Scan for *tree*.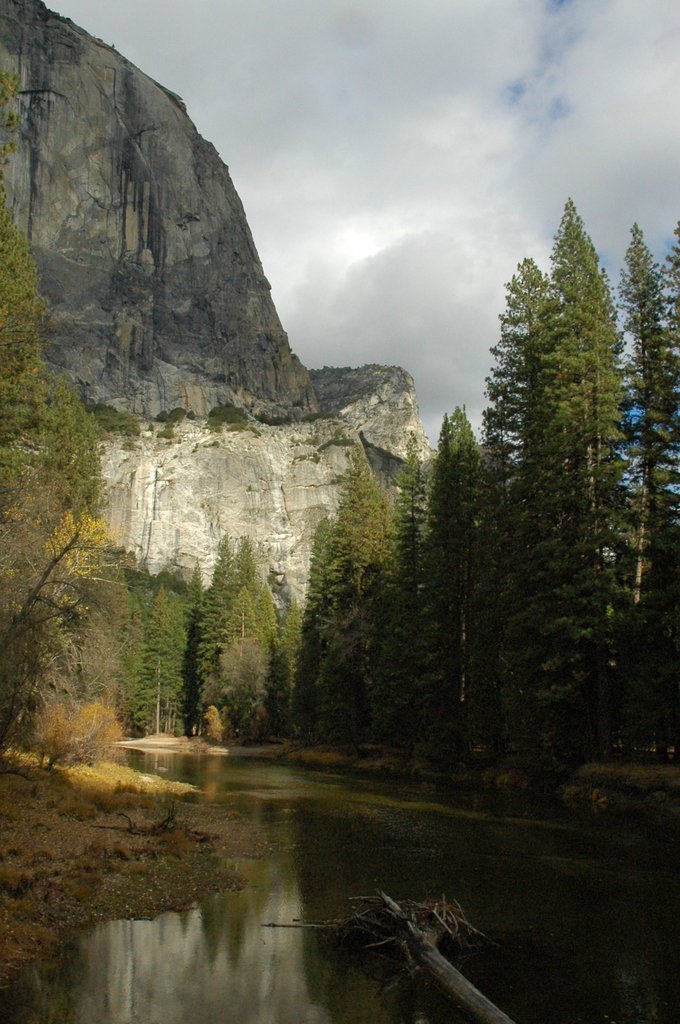
Scan result: box(112, 559, 152, 740).
